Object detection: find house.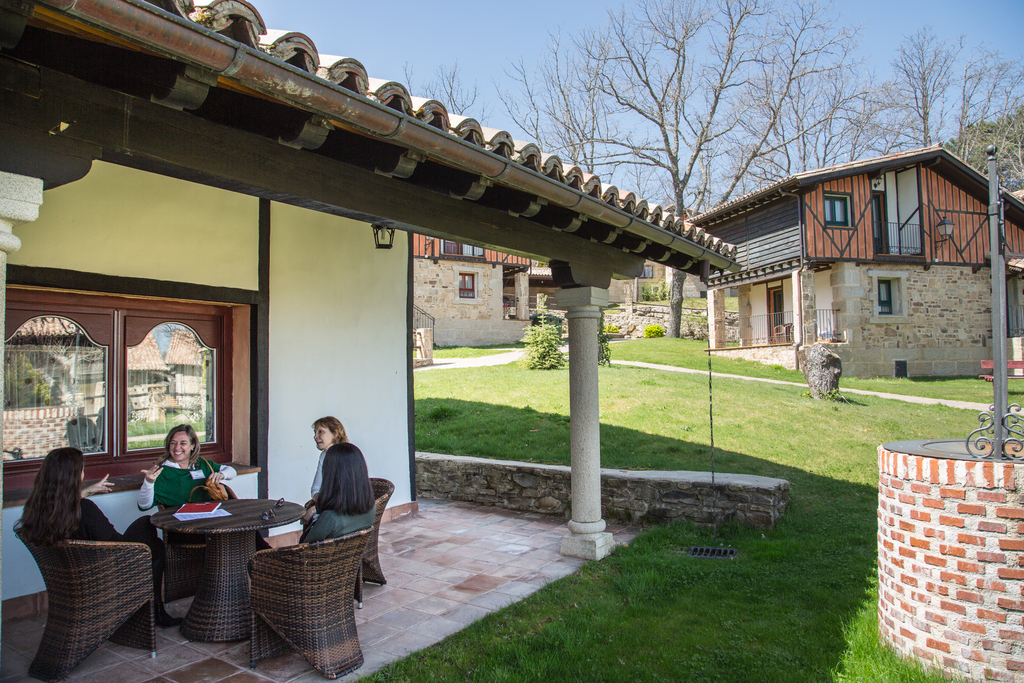
(0,0,746,682).
